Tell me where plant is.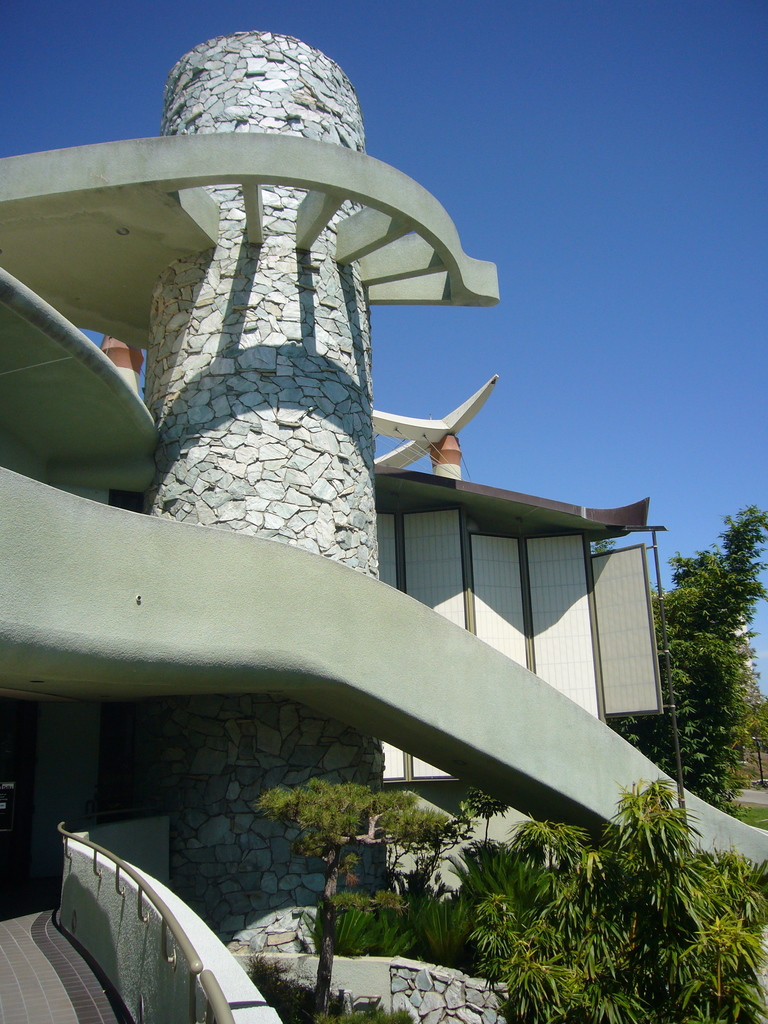
plant is at select_region(653, 834, 755, 934).
